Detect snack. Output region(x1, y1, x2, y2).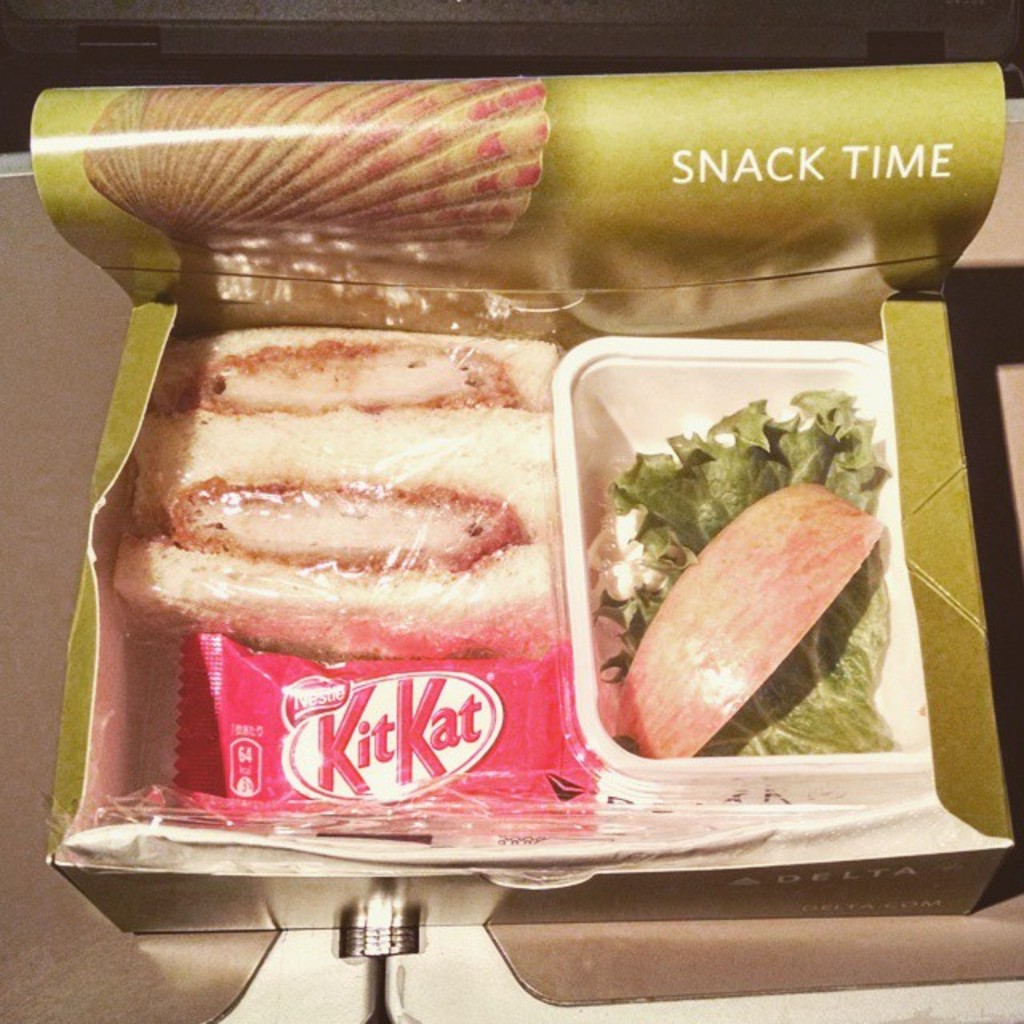
region(624, 486, 890, 758).
